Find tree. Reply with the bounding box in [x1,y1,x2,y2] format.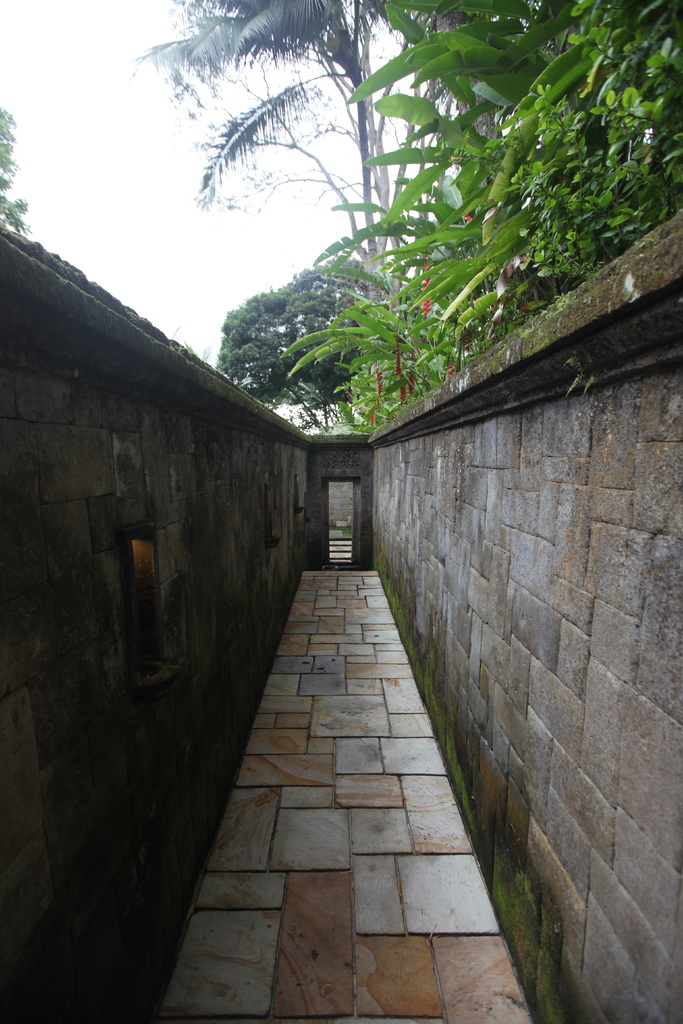
[0,104,33,230].
